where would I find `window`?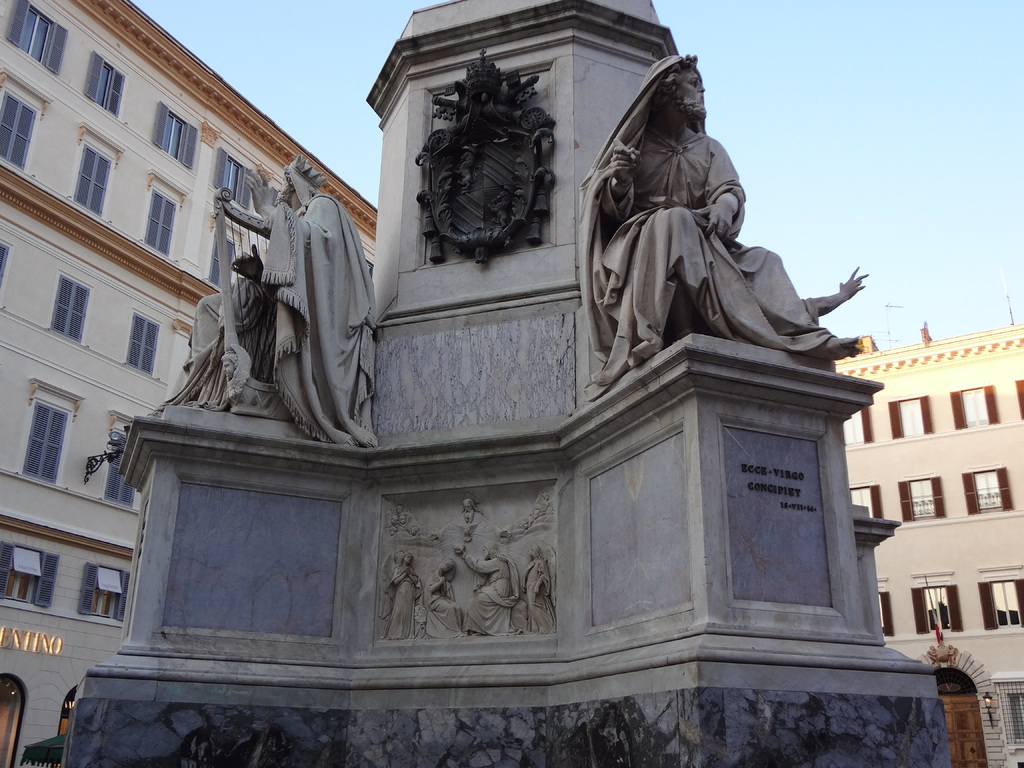
At (214, 145, 257, 213).
